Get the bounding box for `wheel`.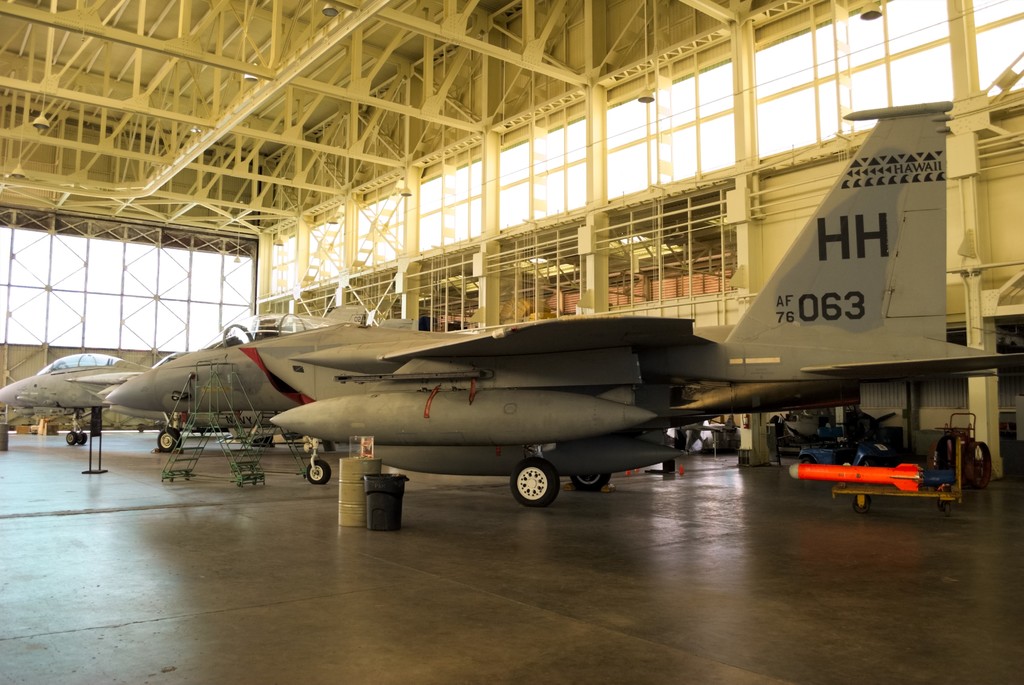
961/439/989/490.
